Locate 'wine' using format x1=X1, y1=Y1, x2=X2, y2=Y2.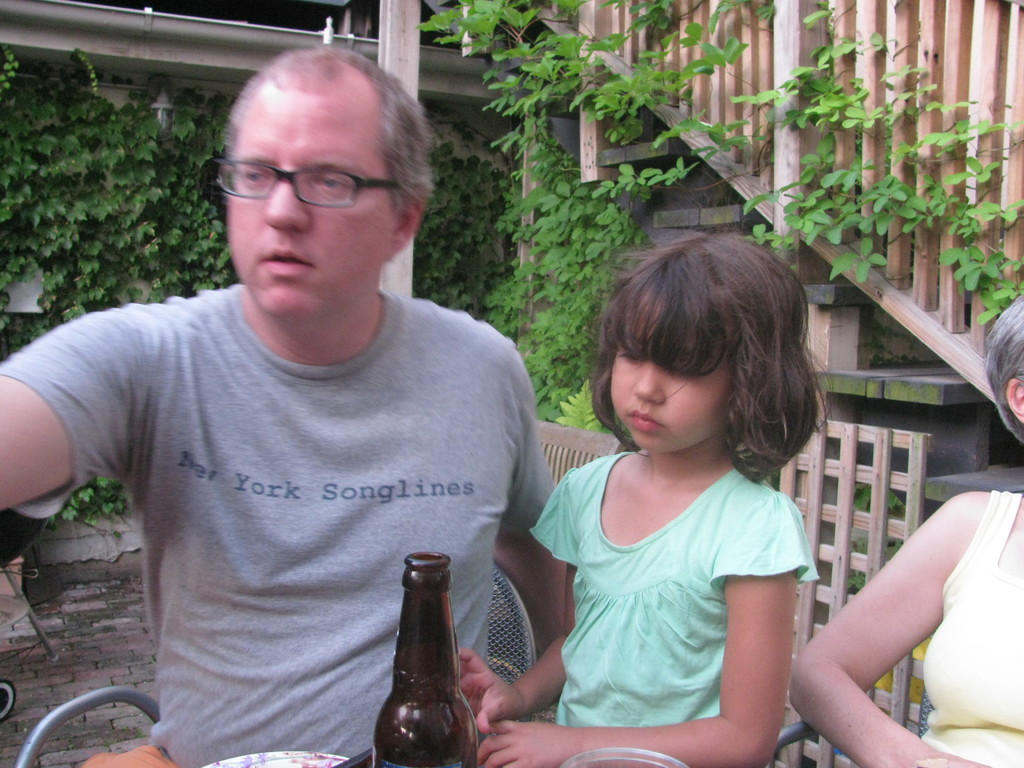
x1=370, y1=556, x2=467, y2=765.
